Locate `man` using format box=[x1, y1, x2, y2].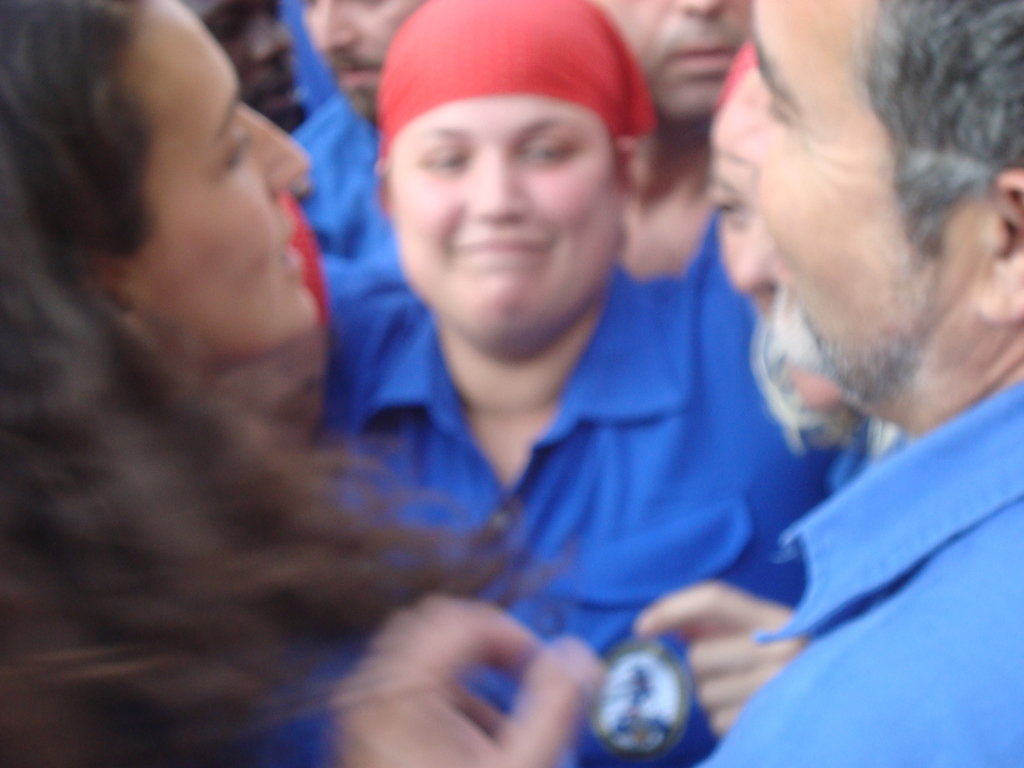
box=[603, 0, 748, 273].
